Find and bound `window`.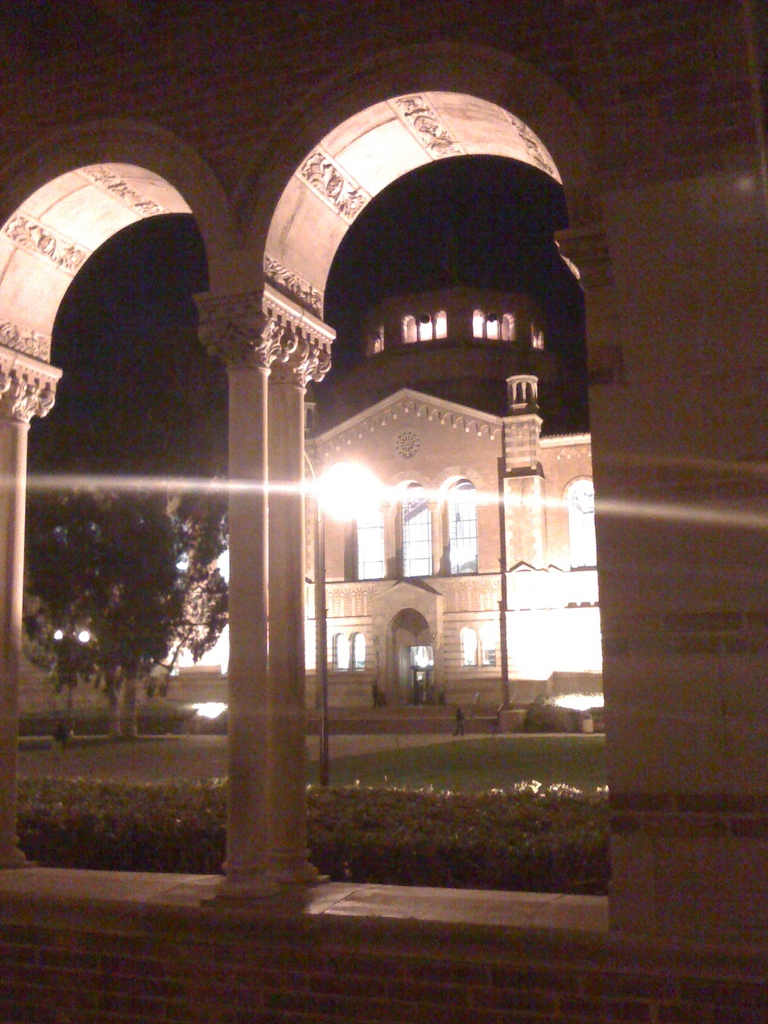
Bound: [x1=0, y1=116, x2=241, y2=915].
